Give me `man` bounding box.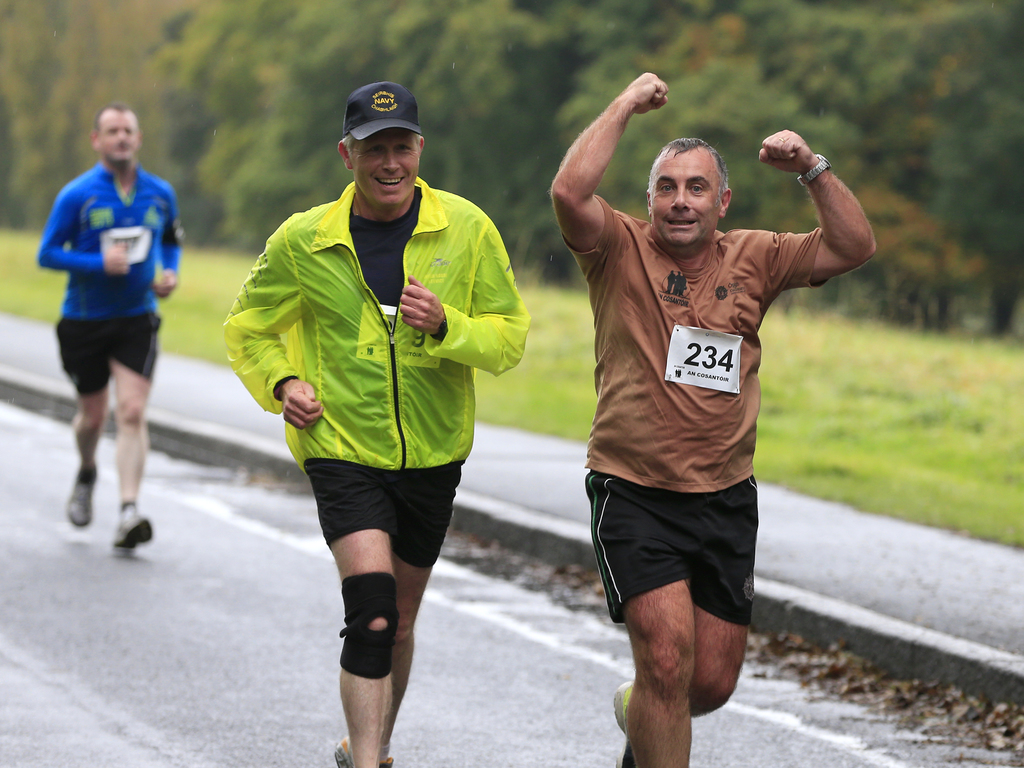
locate(232, 83, 541, 767).
